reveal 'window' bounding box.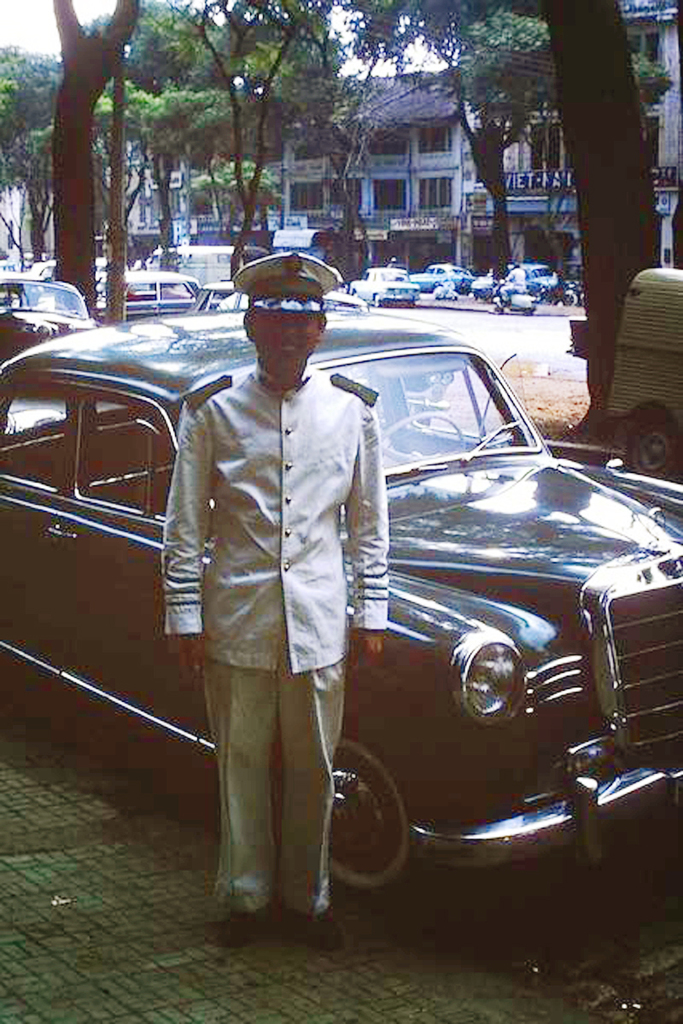
Revealed: 365/124/404/155.
